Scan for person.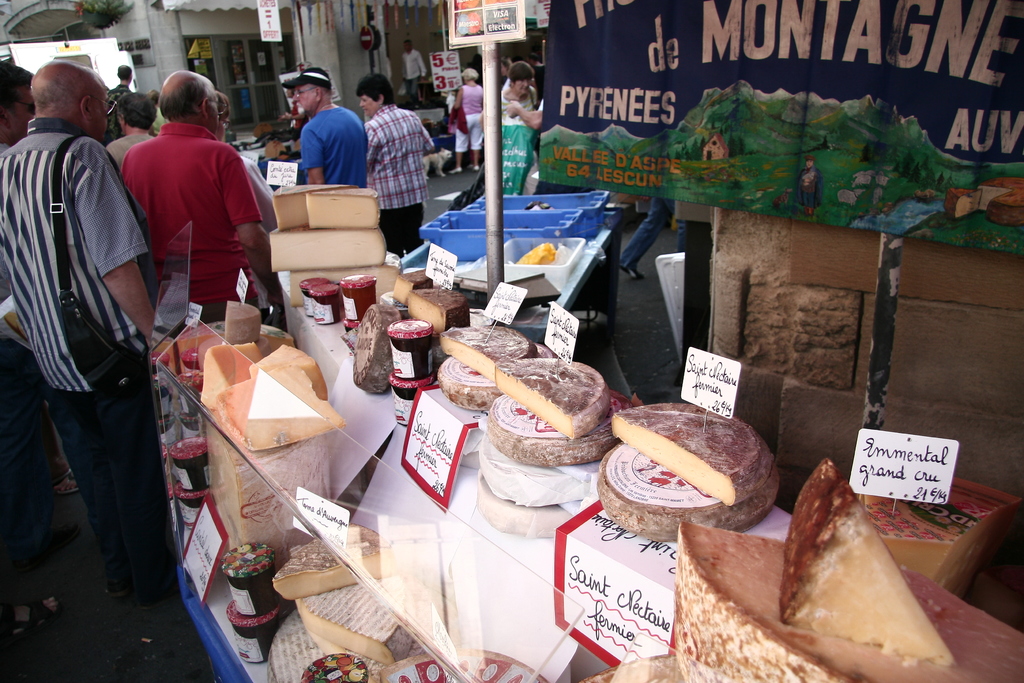
Scan result: 355:68:435:264.
